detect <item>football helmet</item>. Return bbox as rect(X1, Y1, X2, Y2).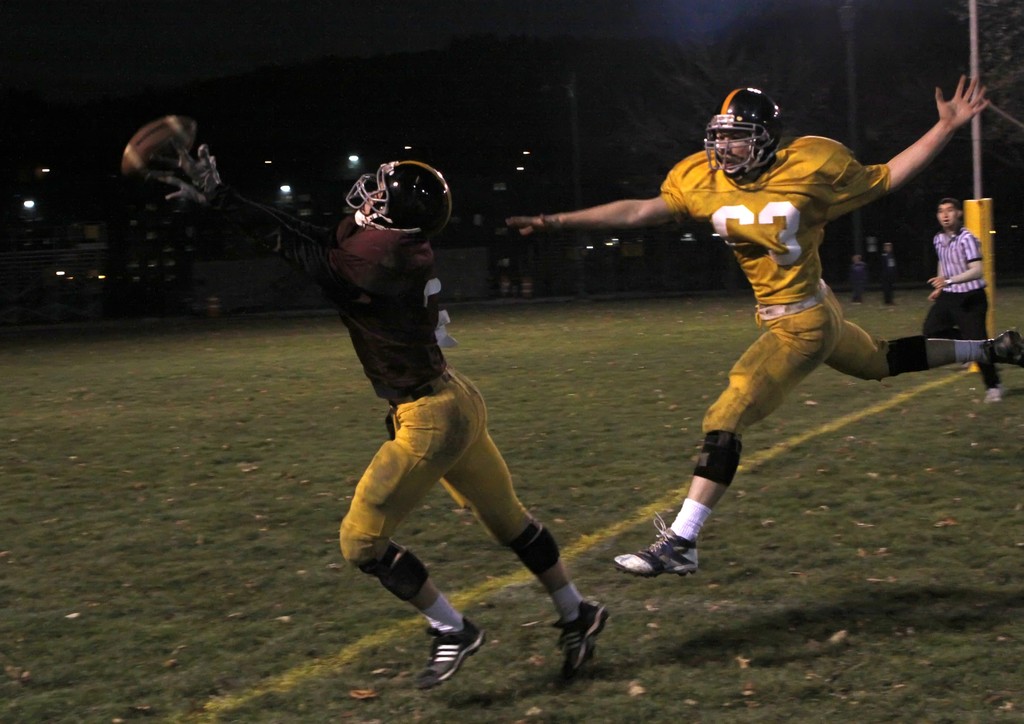
rect(337, 158, 453, 245).
